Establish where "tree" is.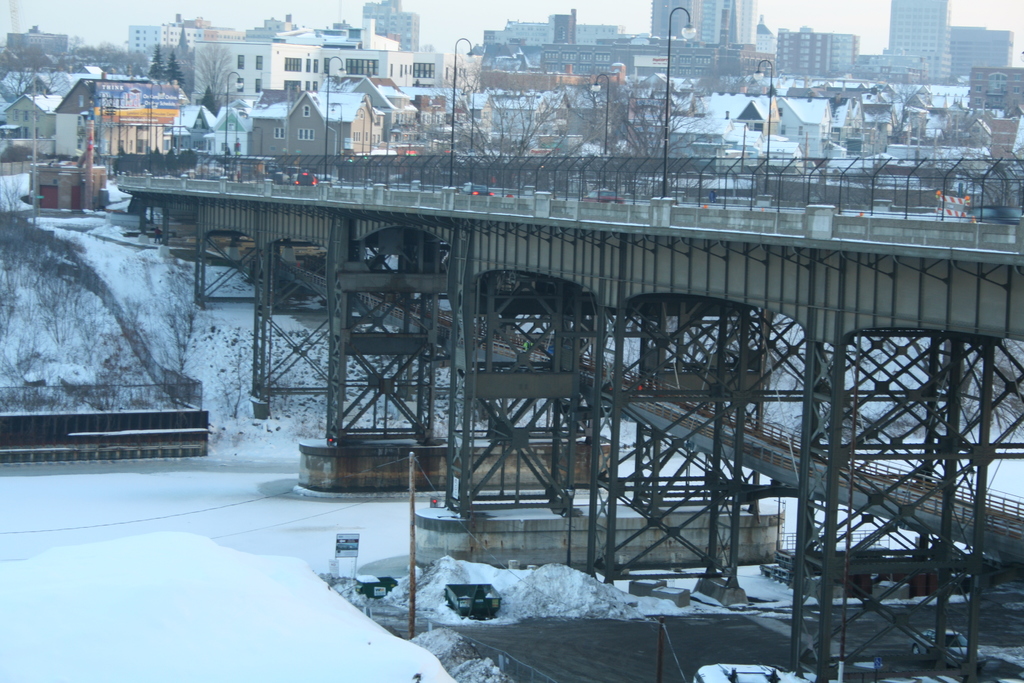
Established at detection(189, 29, 246, 103).
